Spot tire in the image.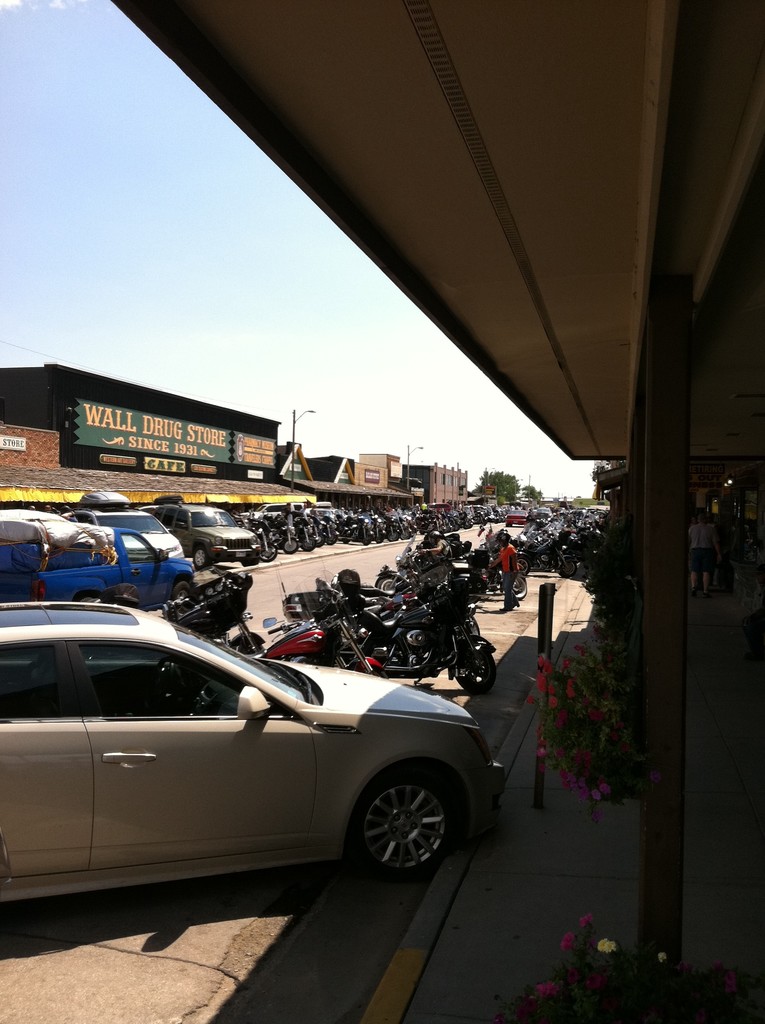
tire found at 560:559:578:579.
